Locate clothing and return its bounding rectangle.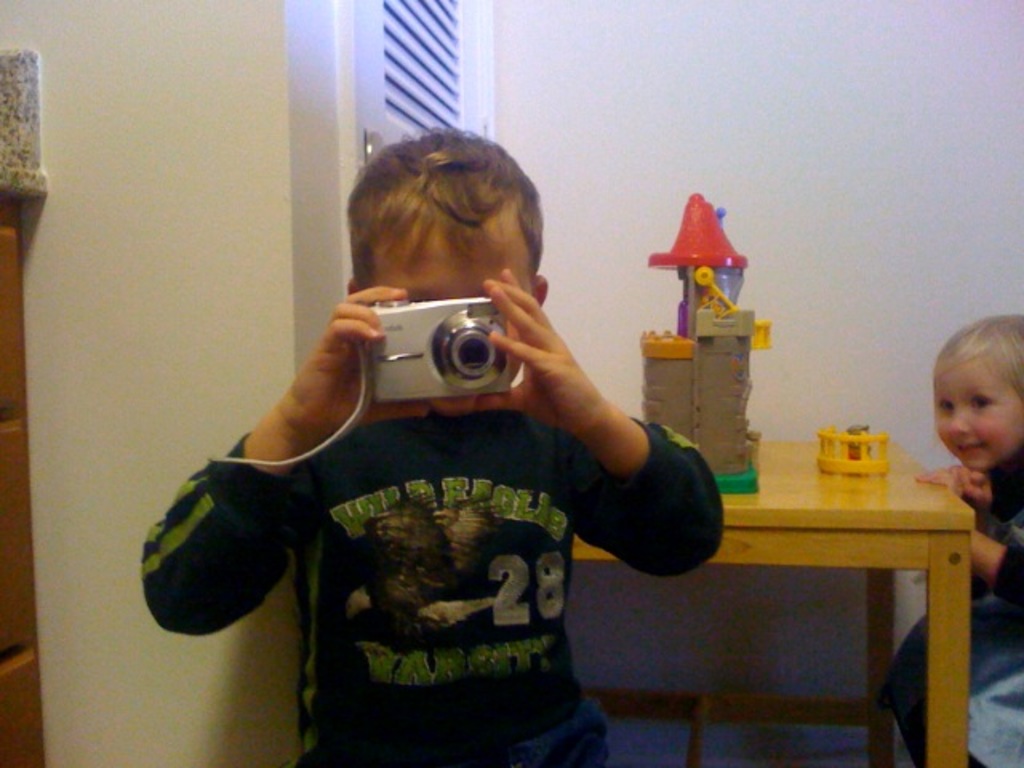
rect(195, 323, 686, 742).
